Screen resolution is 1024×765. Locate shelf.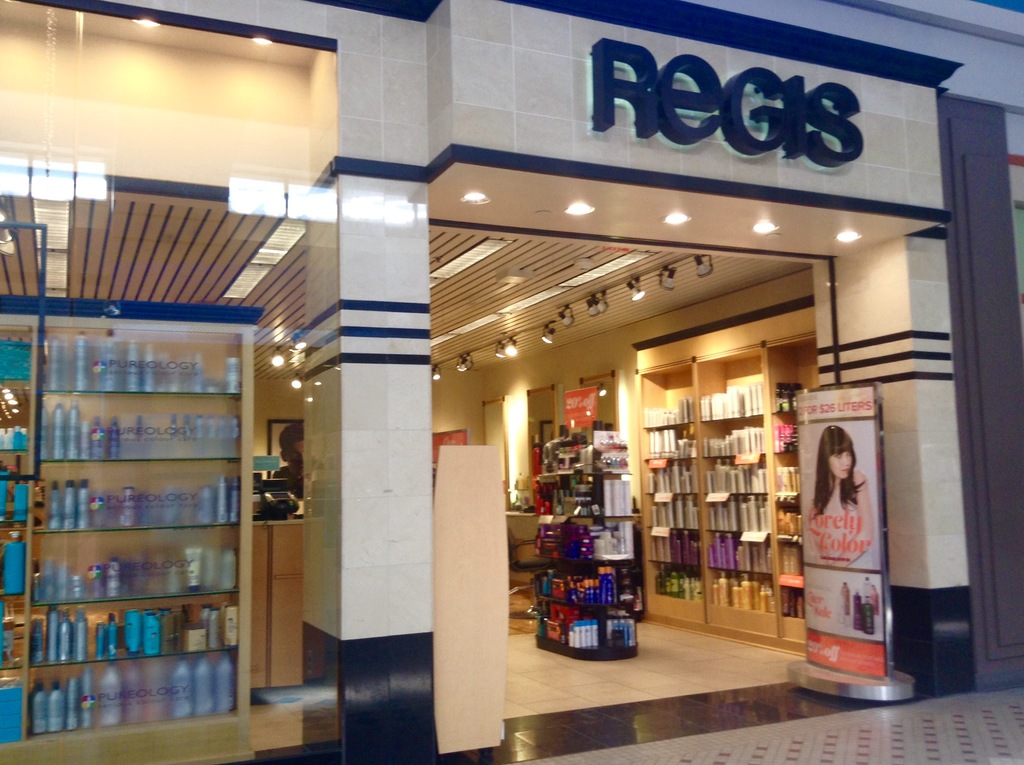
bbox(537, 637, 629, 661).
